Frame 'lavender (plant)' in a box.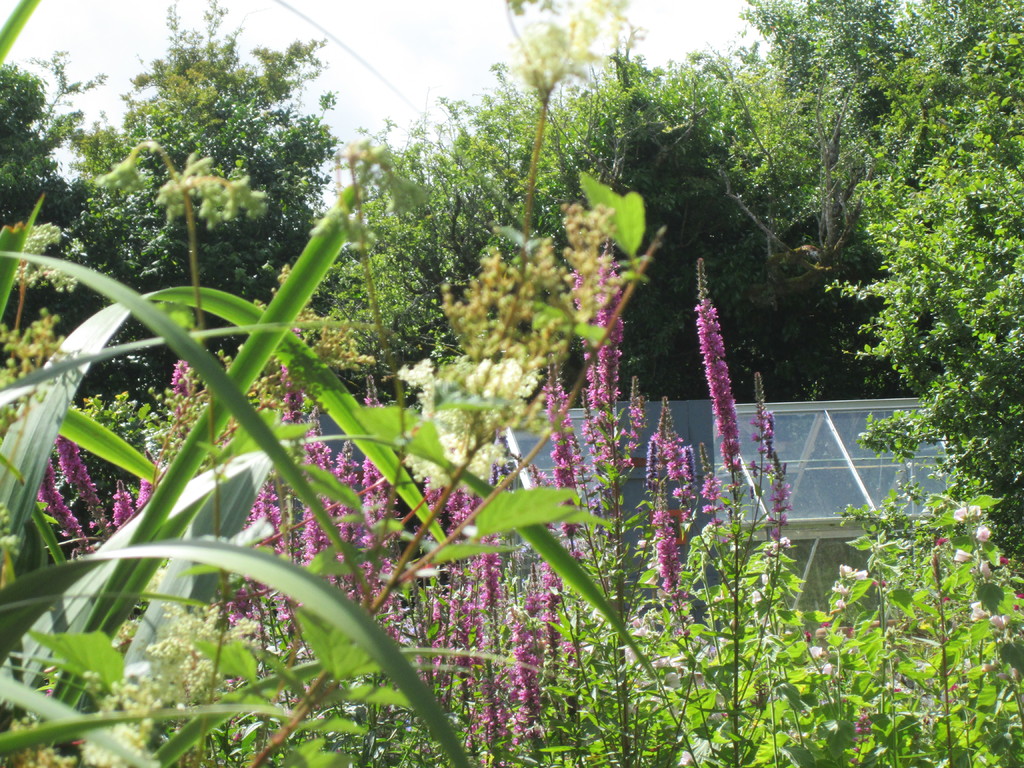
BBox(109, 484, 132, 524).
